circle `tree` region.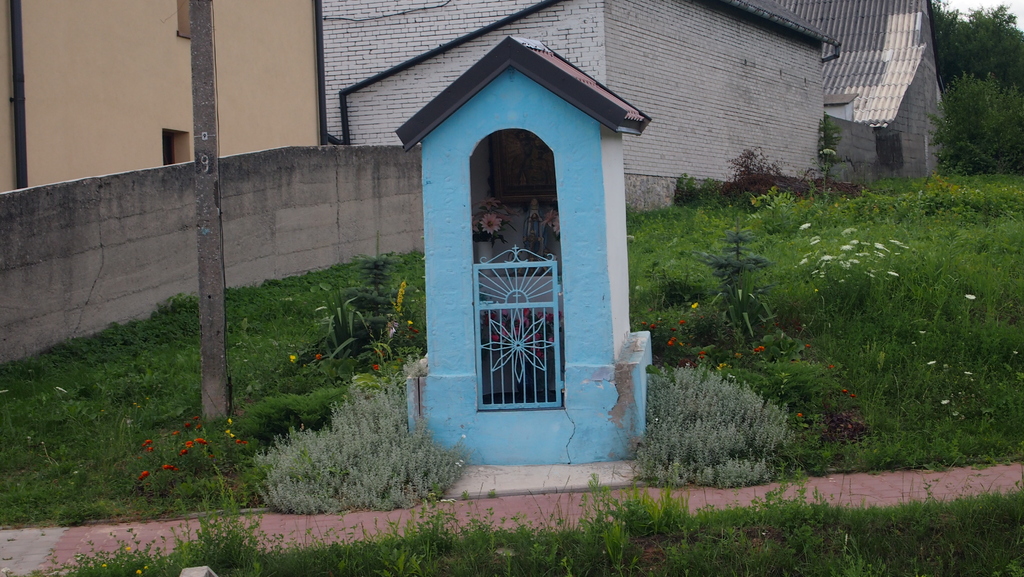
Region: <region>924, 0, 1023, 176</region>.
